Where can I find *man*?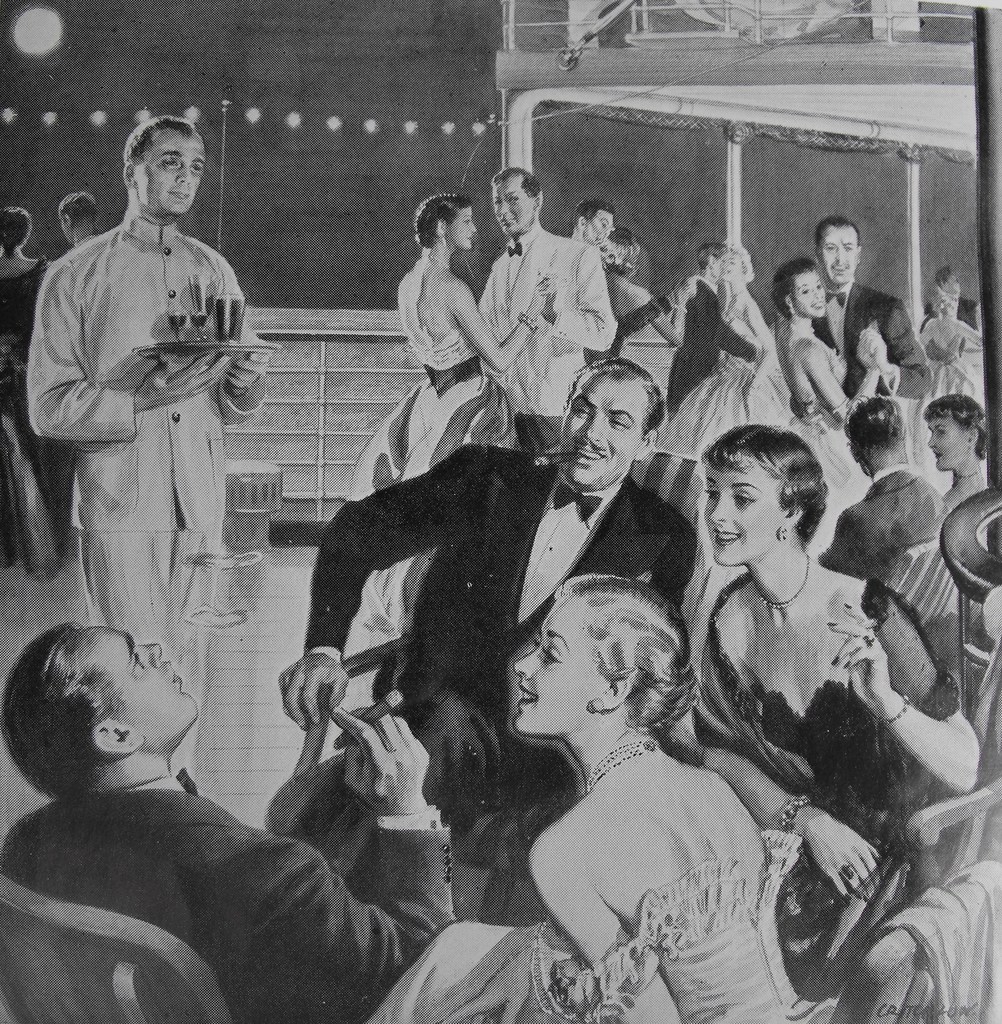
You can find it at <box>809,393,952,586</box>.
